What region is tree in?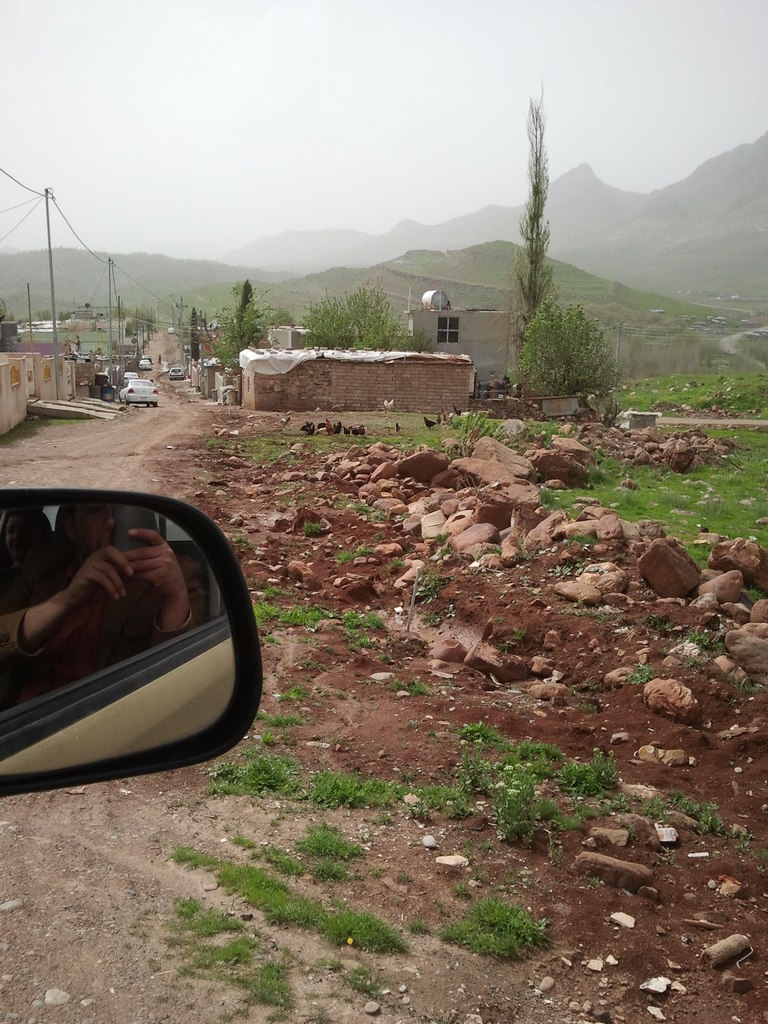
bbox(513, 92, 555, 323).
